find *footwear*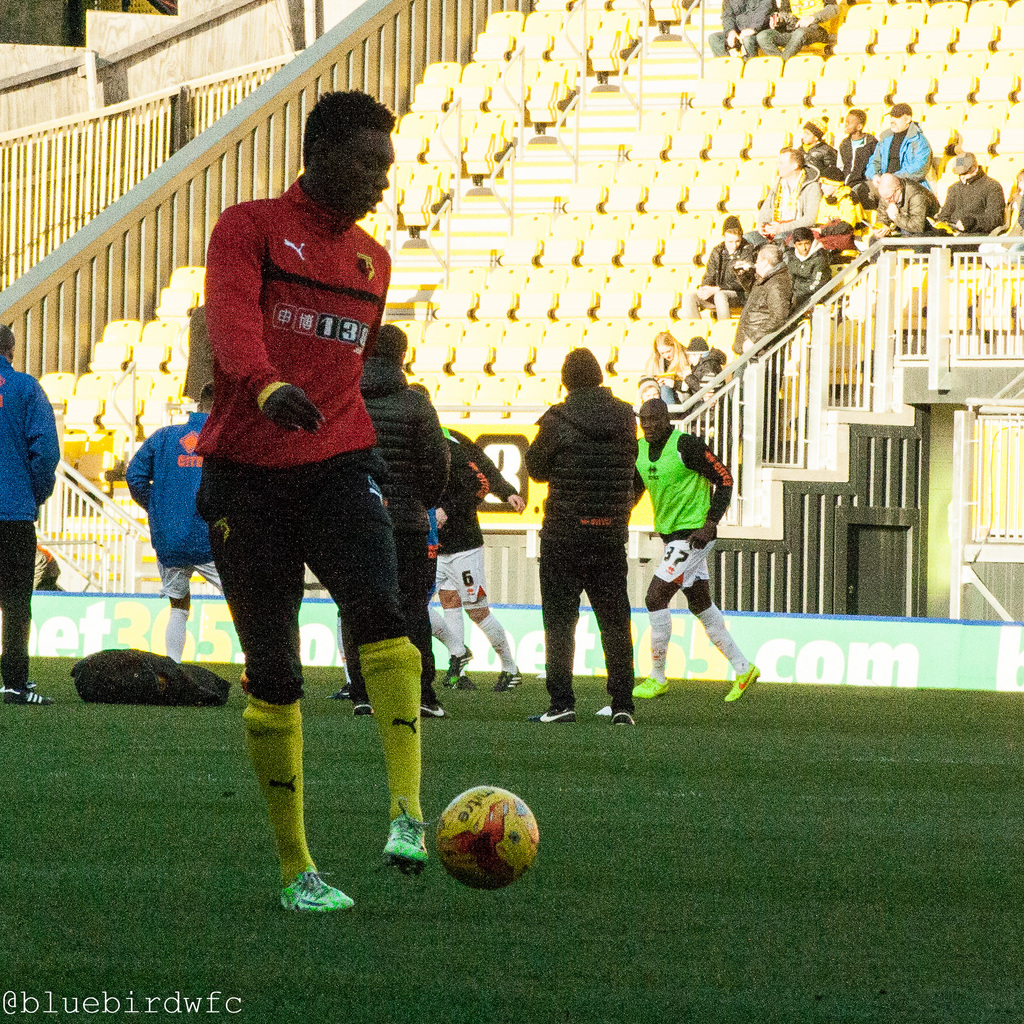
[x1=419, y1=703, x2=446, y2=720]
